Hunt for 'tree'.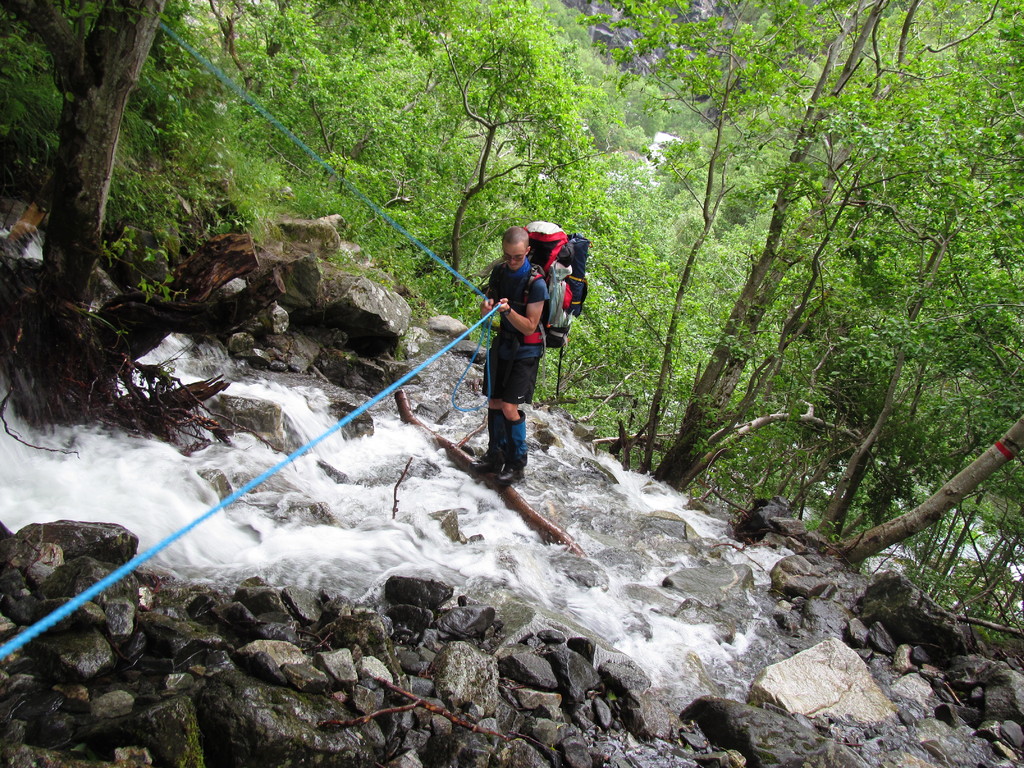
Hunted down at (173,0,372,354).
